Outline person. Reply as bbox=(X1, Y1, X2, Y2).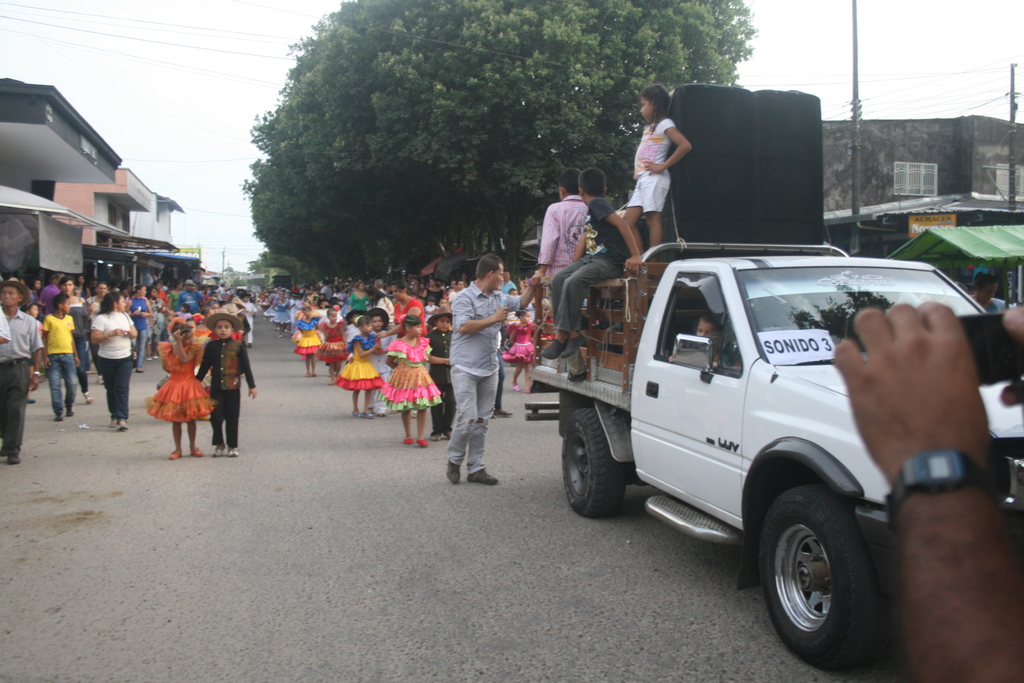
bbox=(0, 280, 47, 466).
